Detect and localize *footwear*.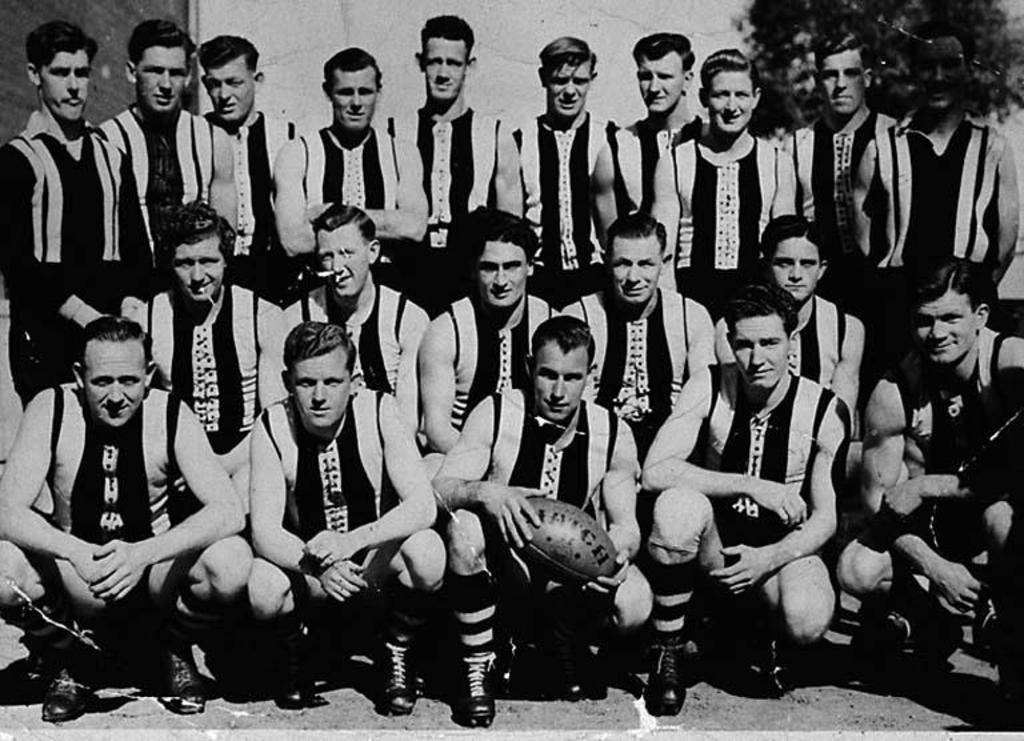
Localized at <box>637,641,684,710</box>.
